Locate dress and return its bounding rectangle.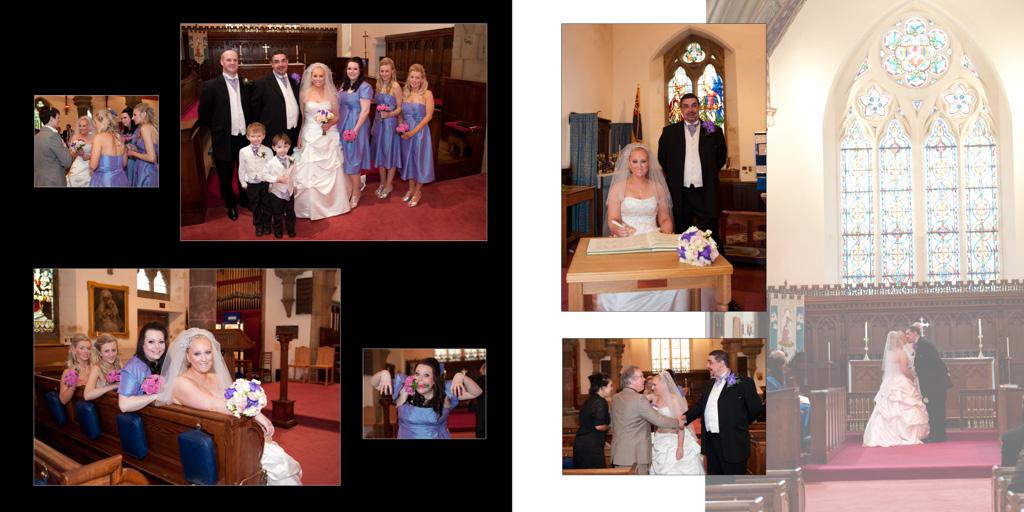
[left=595, top=196, right=692, bottom=310].
